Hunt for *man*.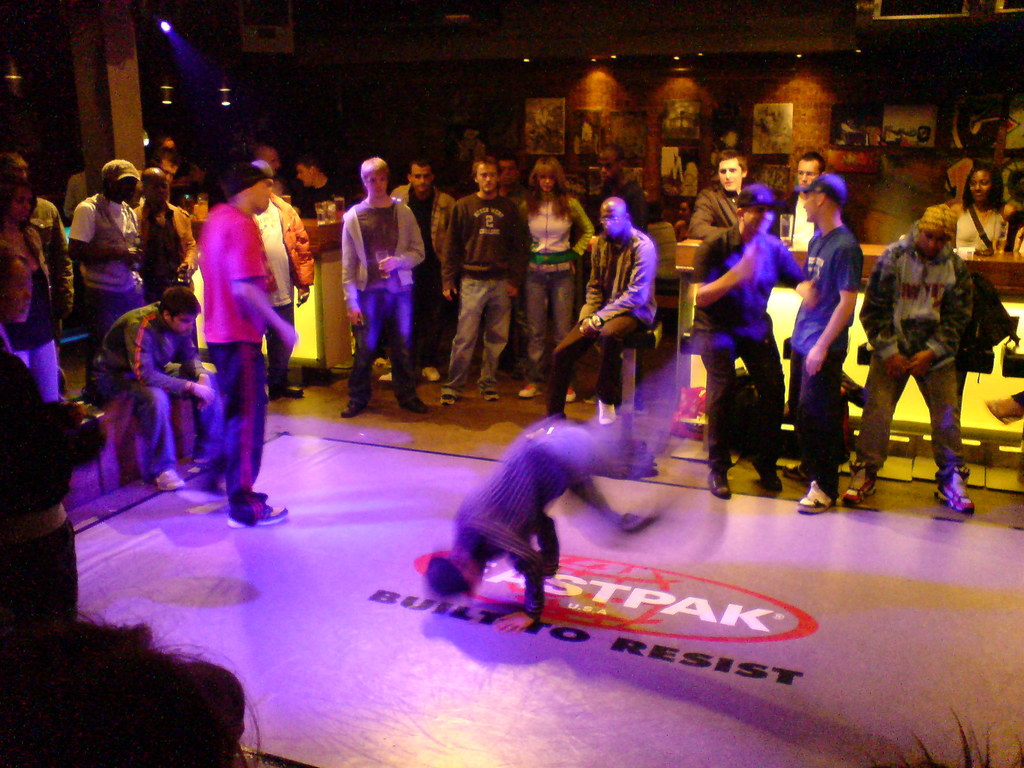
Hunted down at select_region(492, 158, 529, 378).
